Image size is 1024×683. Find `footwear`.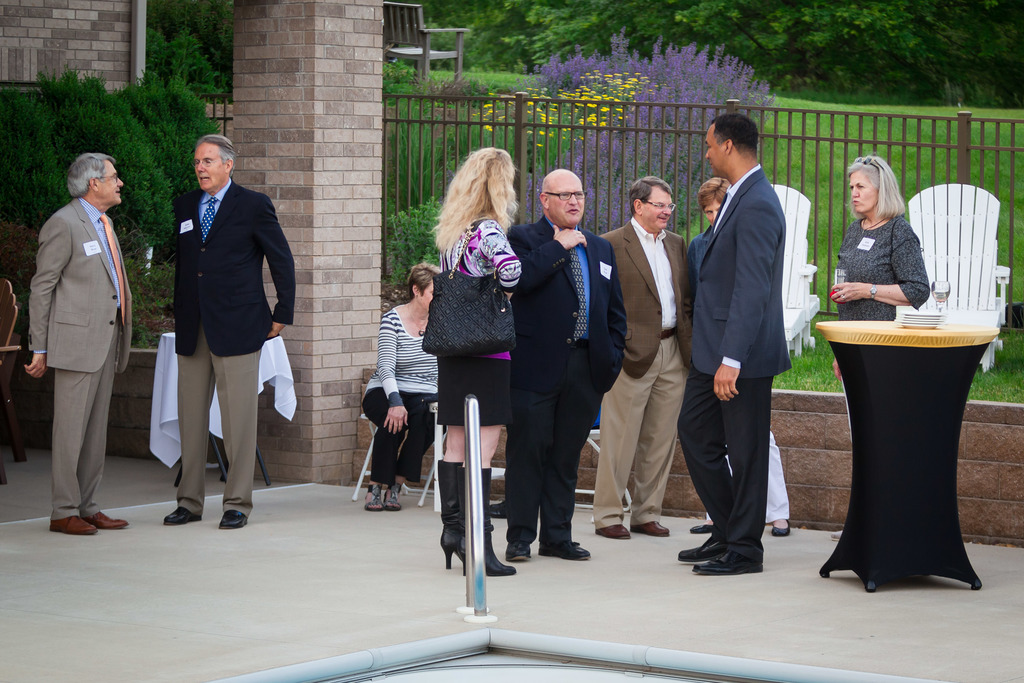
detection(437, 458, 463, 566).
